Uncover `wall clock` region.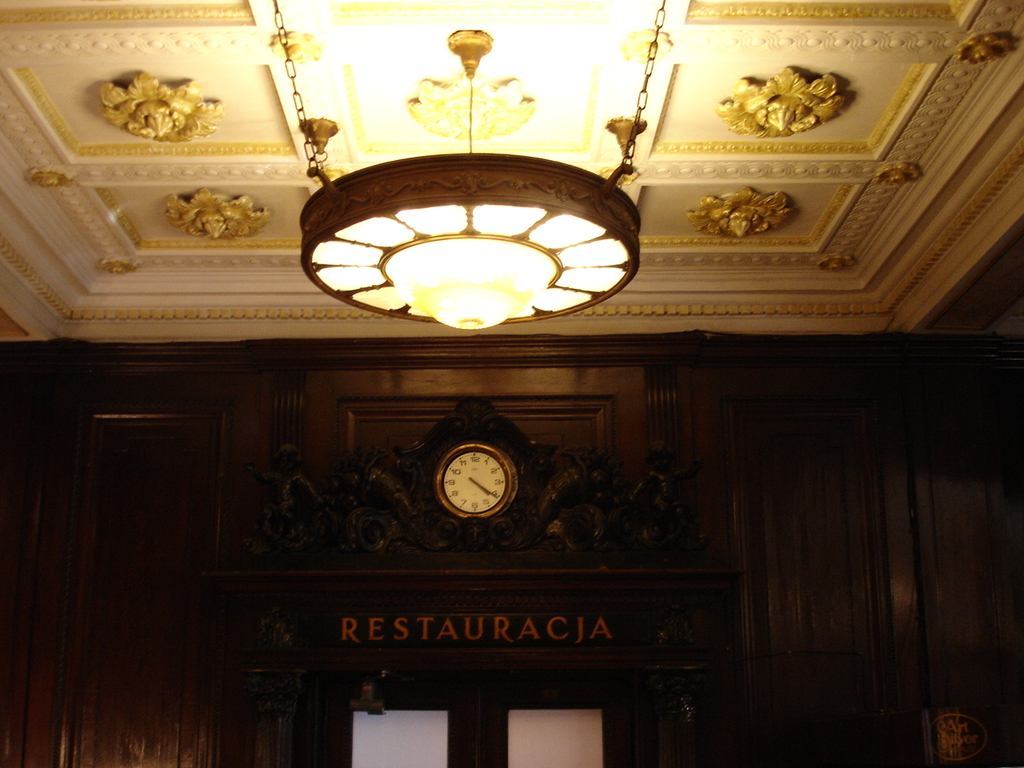
Uncovered: [434, 442, 518, 534].
